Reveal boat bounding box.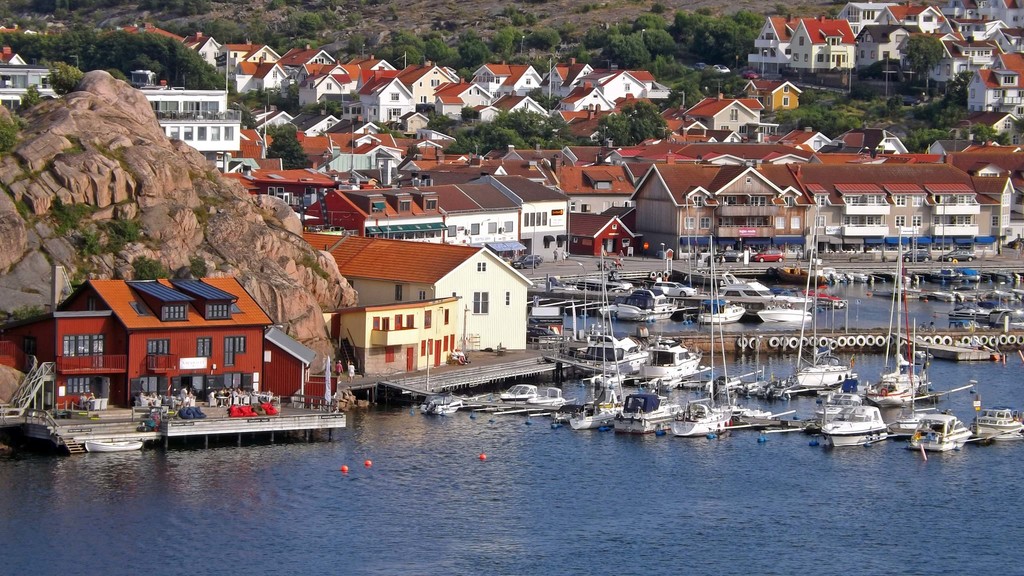
Revealed: (x1=865, y1=215, x2=939, y2=410).
